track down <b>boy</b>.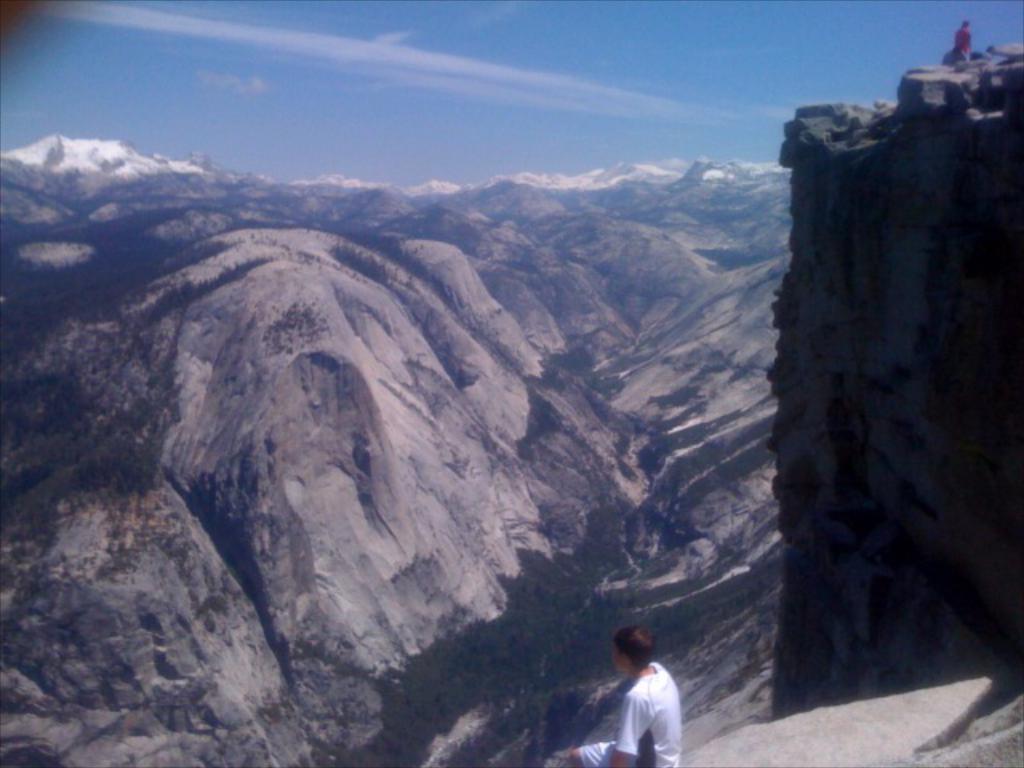
Tracked to (left=586, top=629, right=699, bottom=767).
